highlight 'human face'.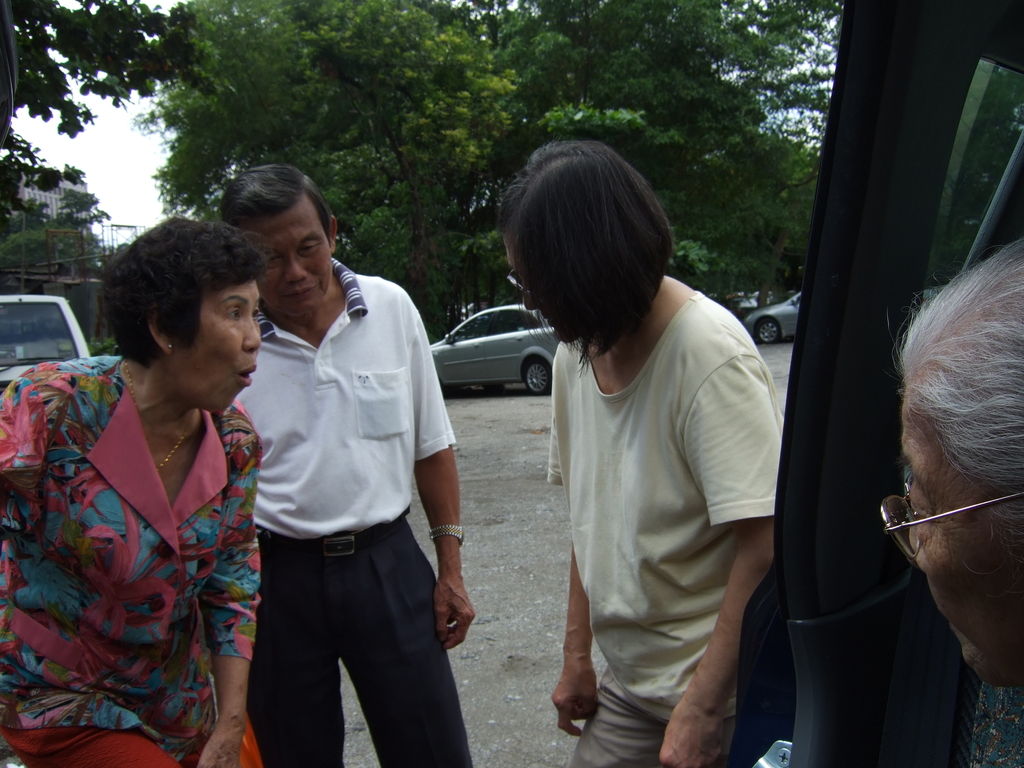
Highlighted region: bbox=(178, 273, 264, 415).
